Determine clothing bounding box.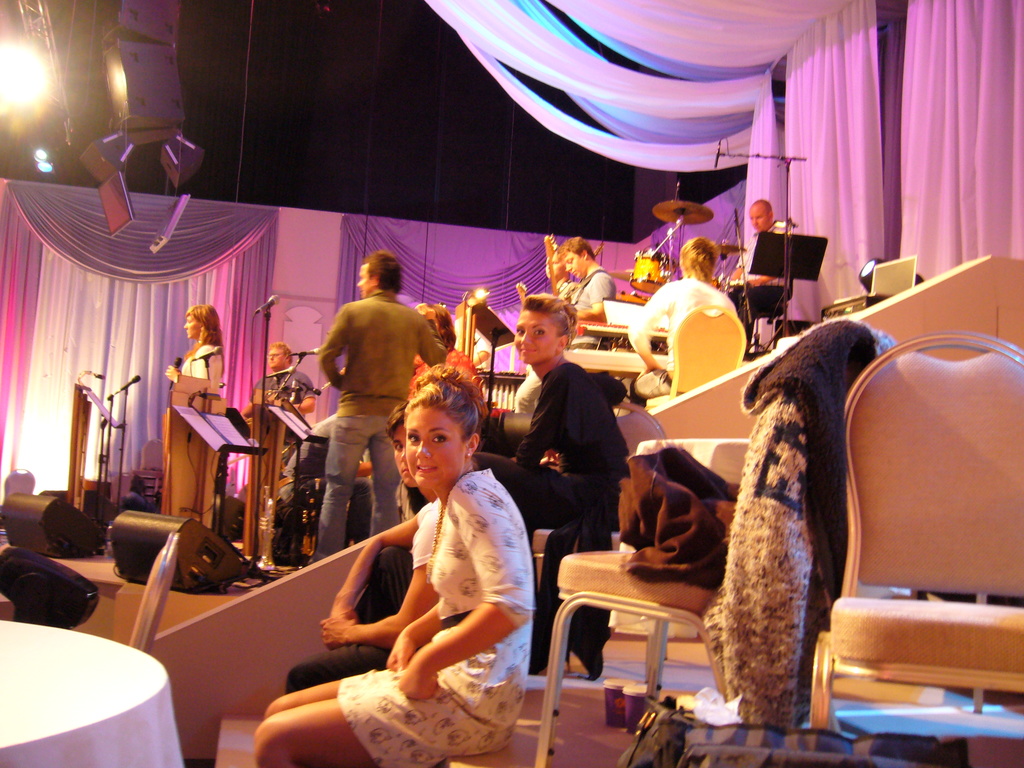
Determined: [x1=630, y1=276, x2=728, y2=394].
